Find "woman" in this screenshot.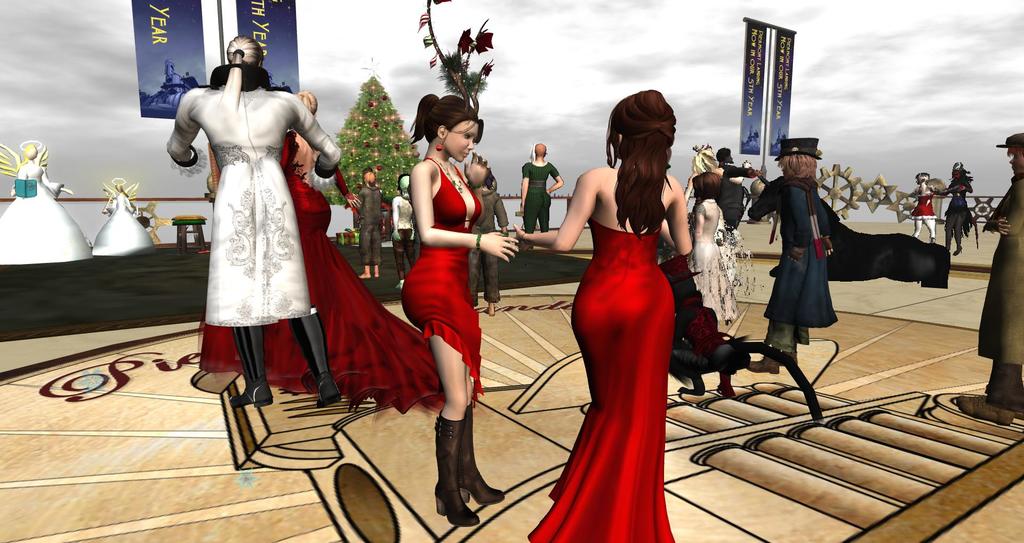
The bounding box for "woman" is 399/92/519/526.
